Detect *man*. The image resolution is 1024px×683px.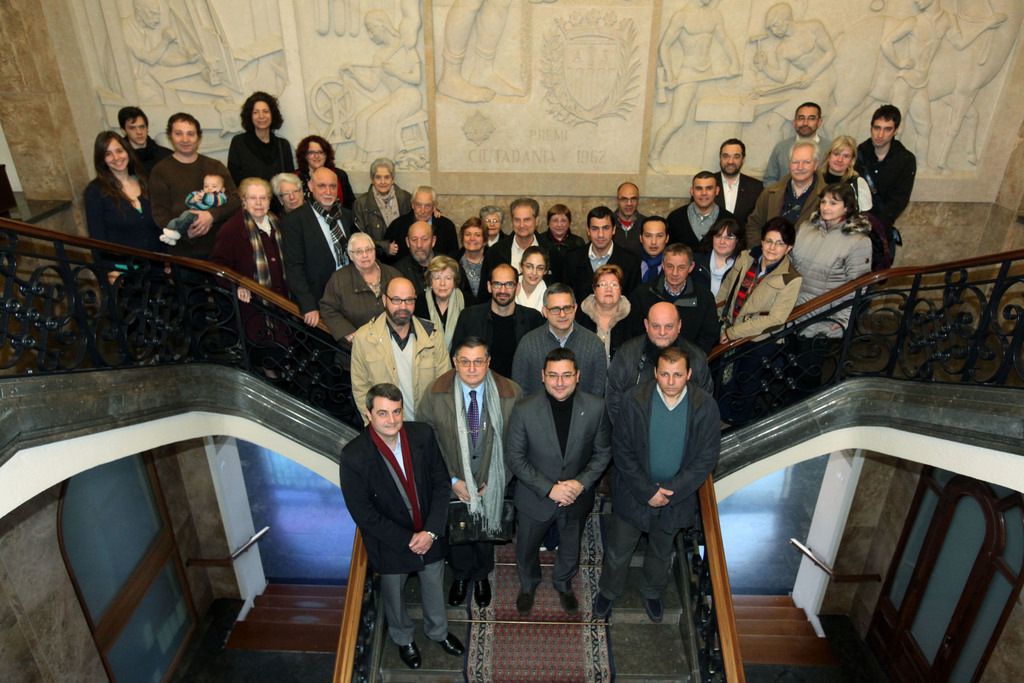
select_region(852, 106, 912, 276).
